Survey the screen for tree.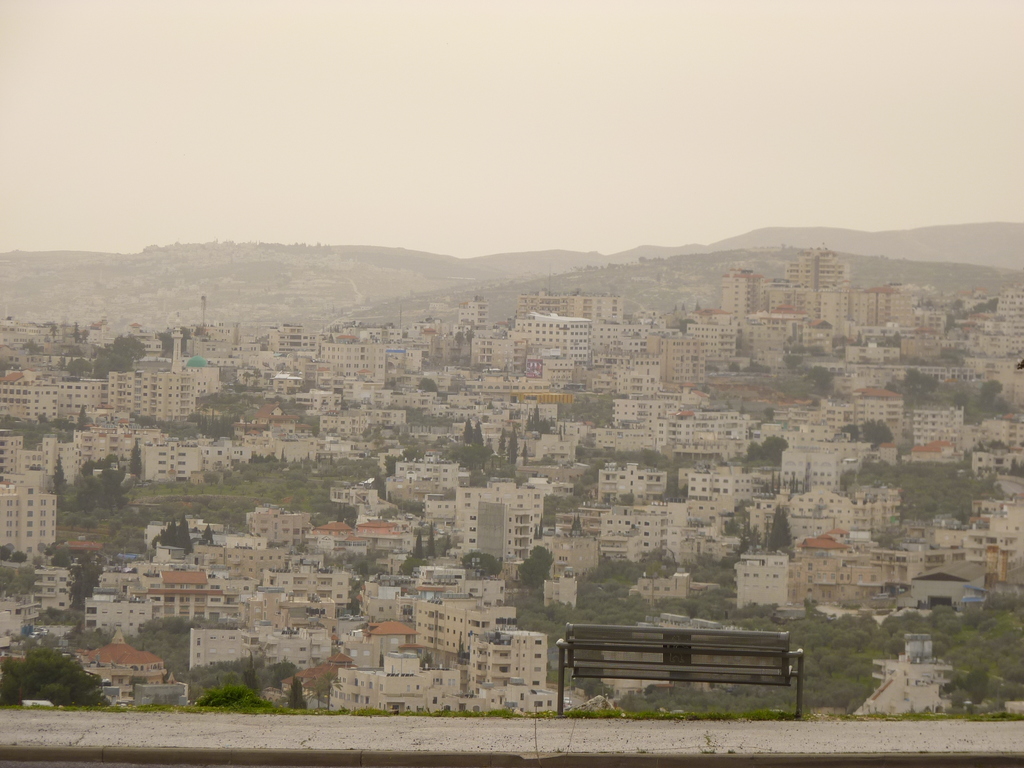
Survey found: (785,335,796,344).
